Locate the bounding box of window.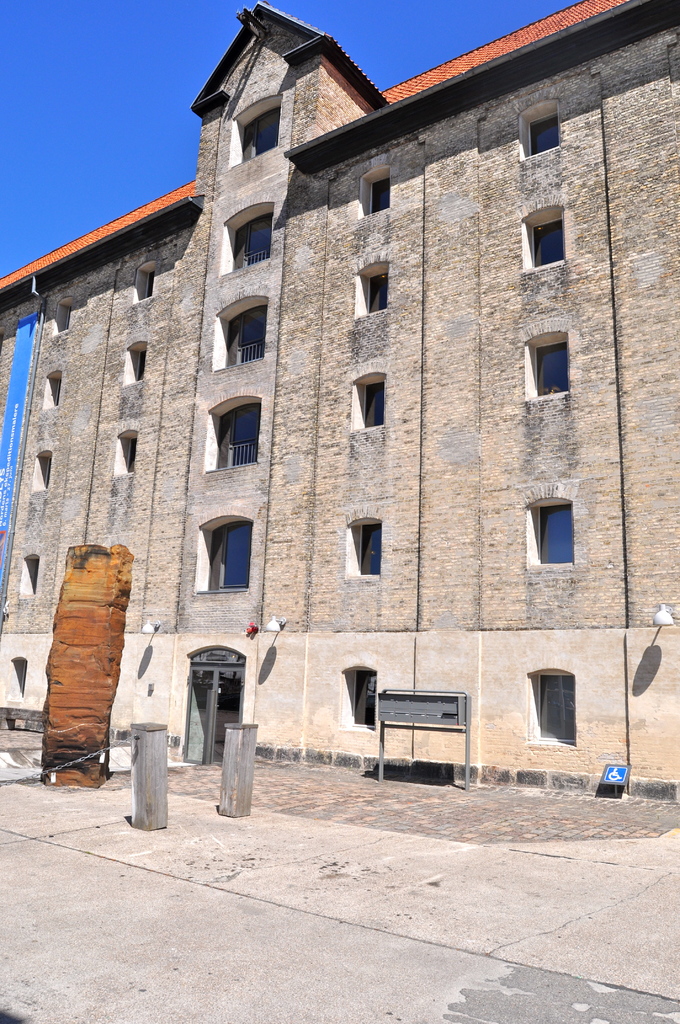
Bounding box: {"left": 220, "top": 204, "right": 274, "bottom": 276}.
